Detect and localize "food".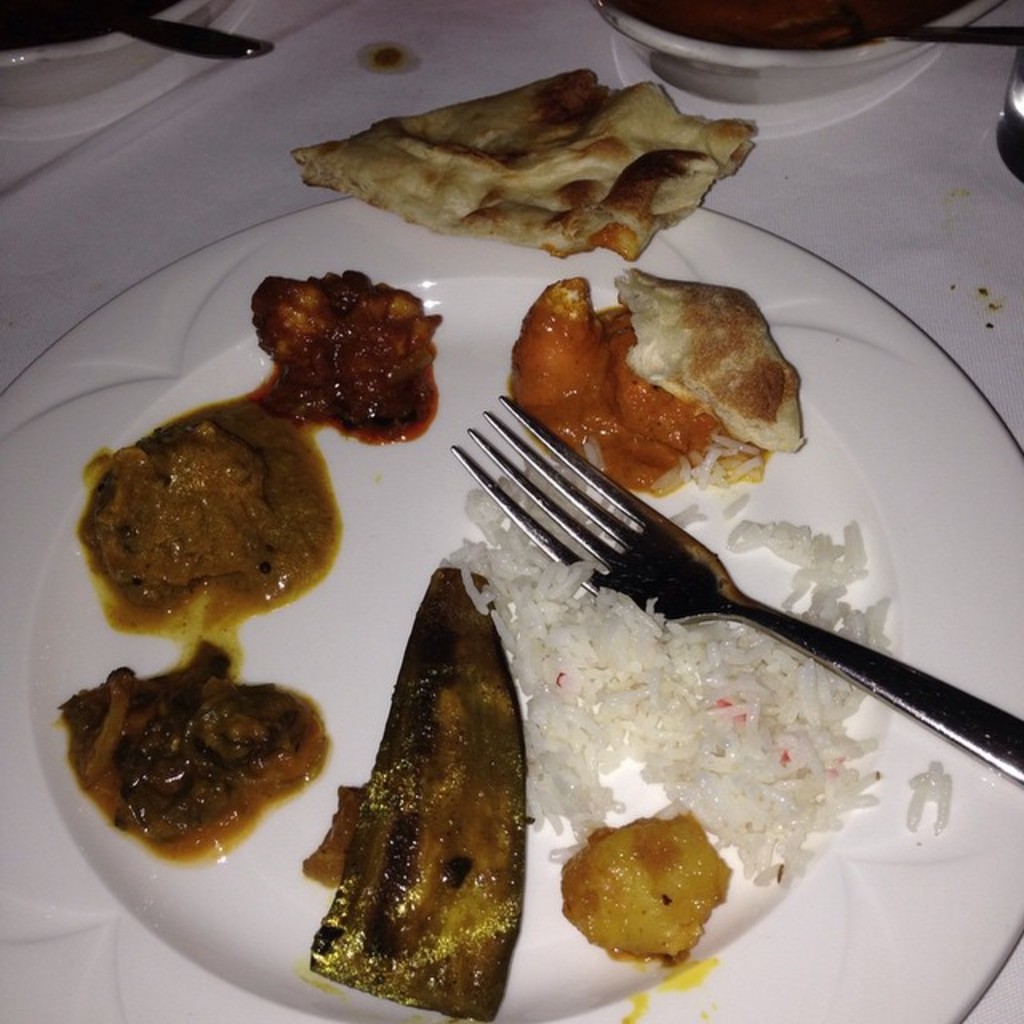
Localized at 899 752 952 838.
